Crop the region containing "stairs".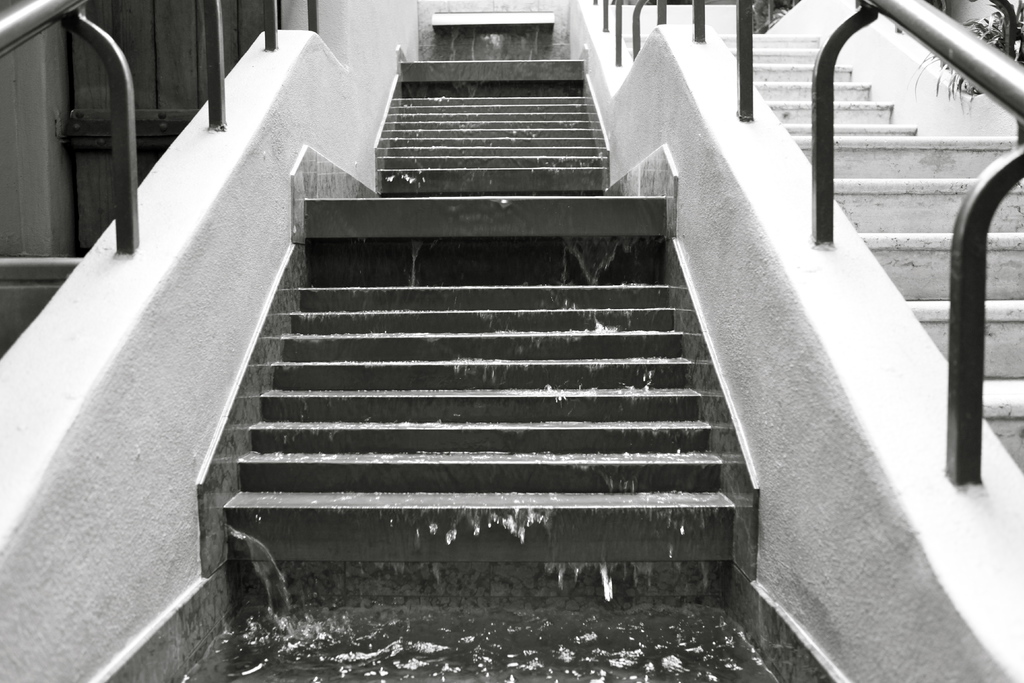
Crop region: 136,94,826,682.
